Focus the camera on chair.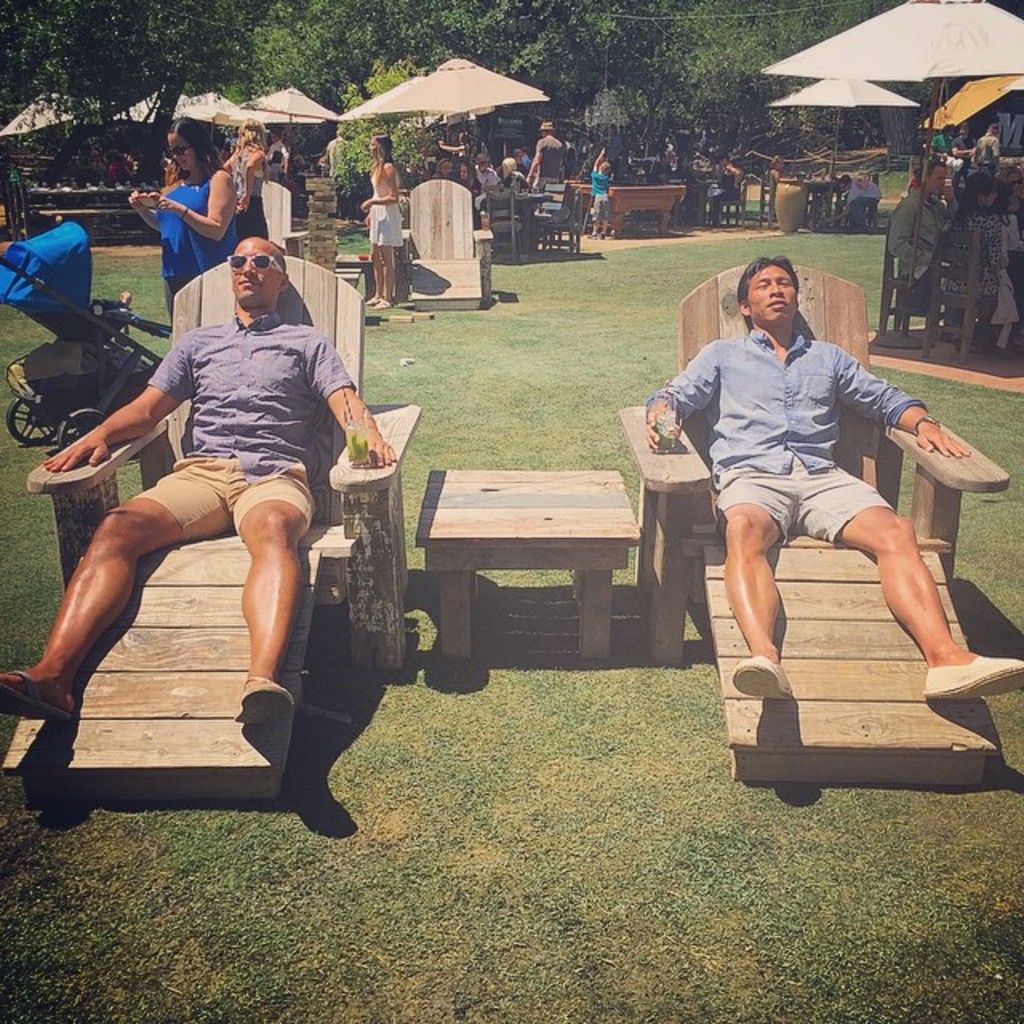
Focus region: box=[266, 176, 306, 254].
